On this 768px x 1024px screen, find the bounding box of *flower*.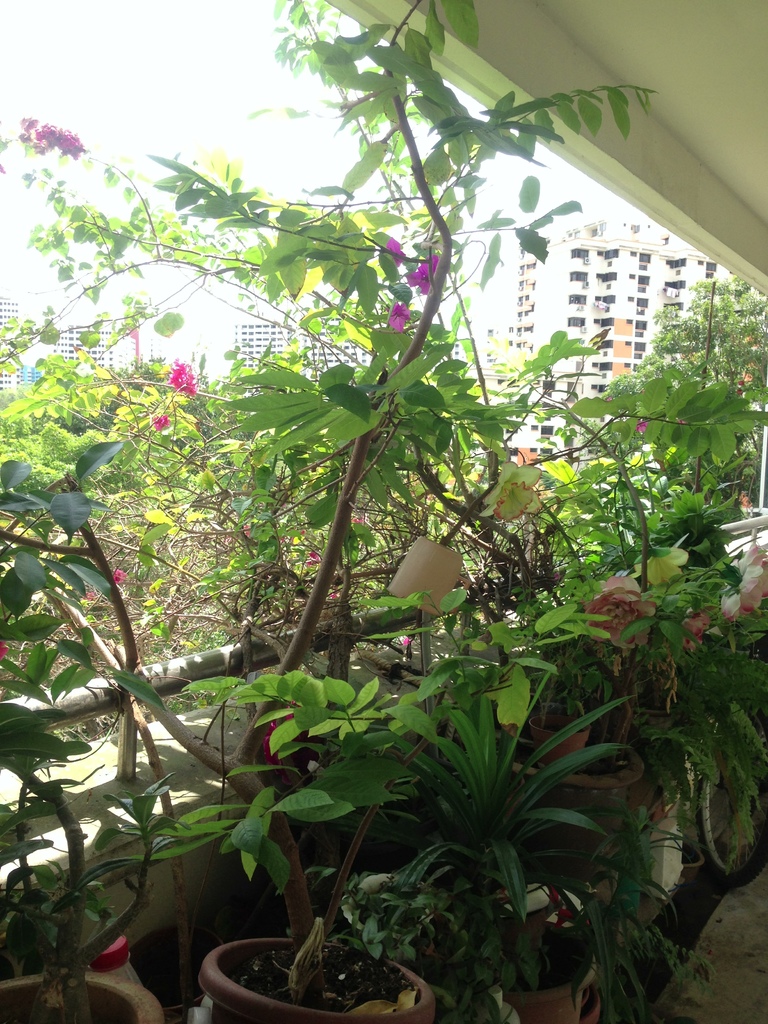
Bounding box: x1=114, y1=566, x2=126, y2=581.
